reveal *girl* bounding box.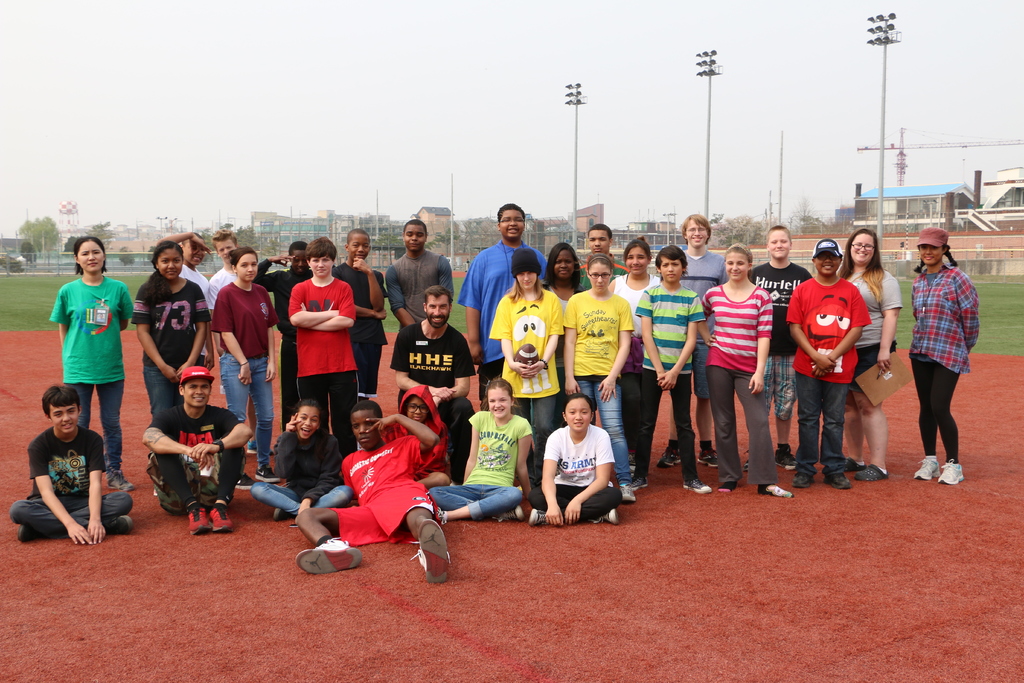
Revealed: select_region(429, 374, 531, 522).
